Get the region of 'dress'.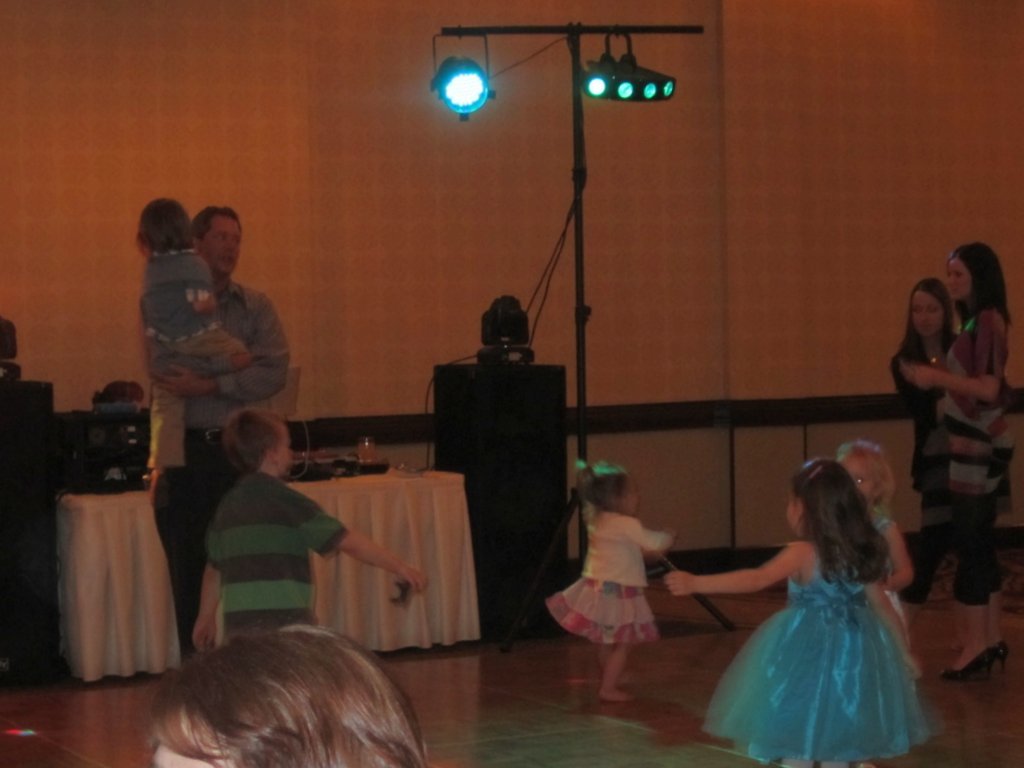
[542,508,678,647].
